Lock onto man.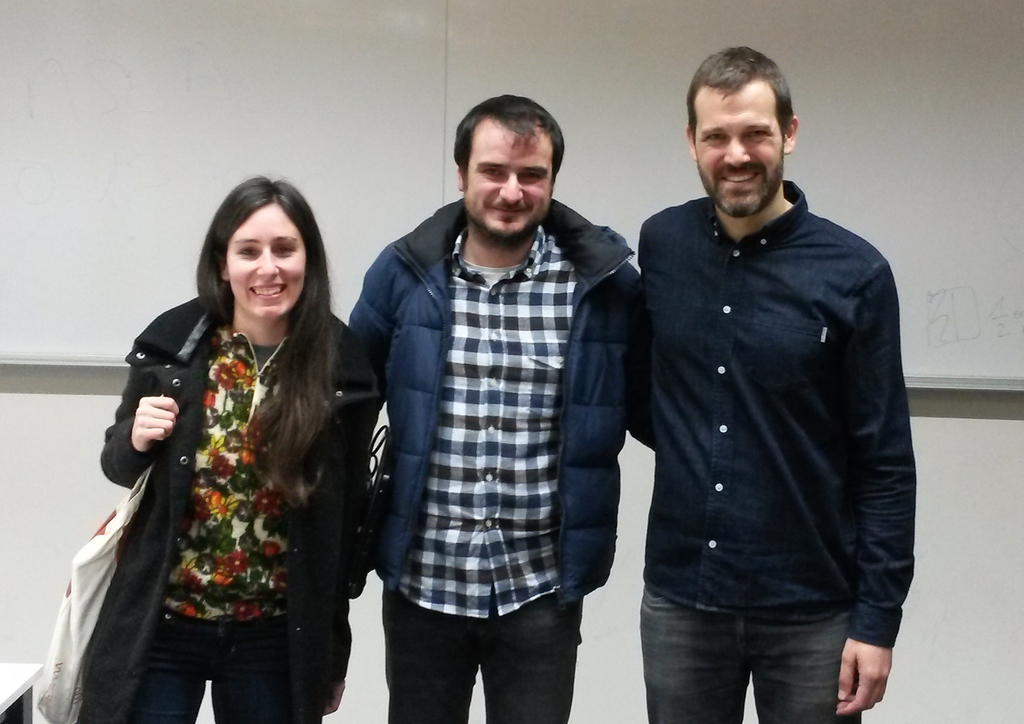
Locked: (left=605, top=21, right=919, bottom=719).
